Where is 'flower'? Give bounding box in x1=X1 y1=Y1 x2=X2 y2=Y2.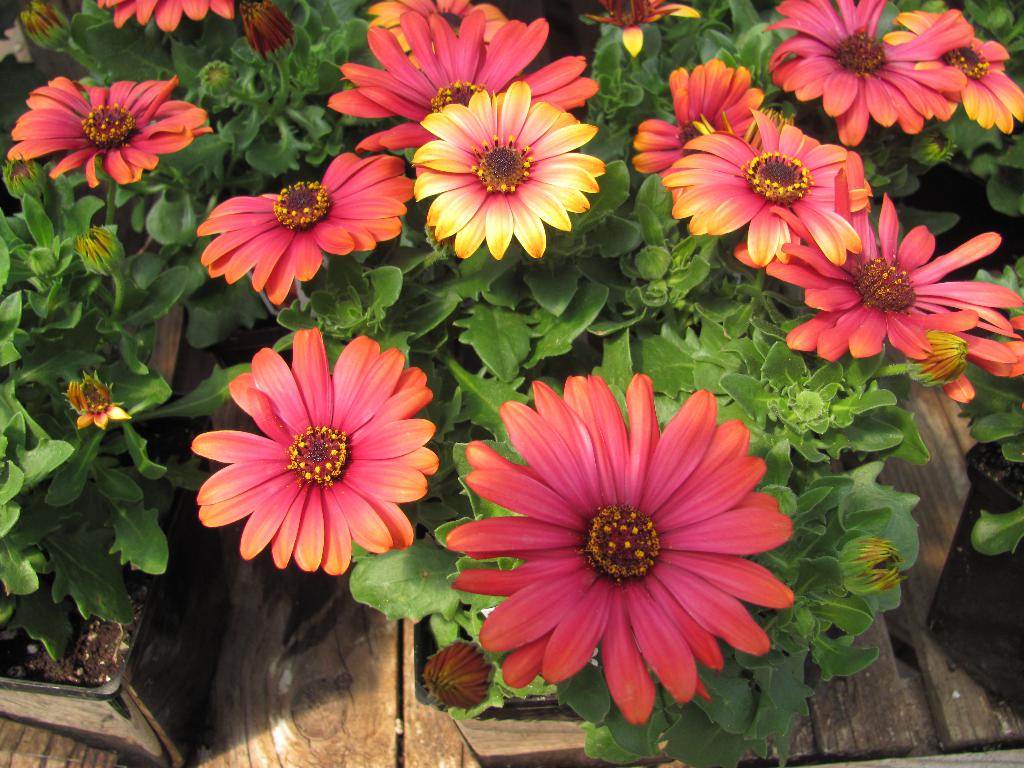
x1=184 y1=329 x2=436 y2=572.
